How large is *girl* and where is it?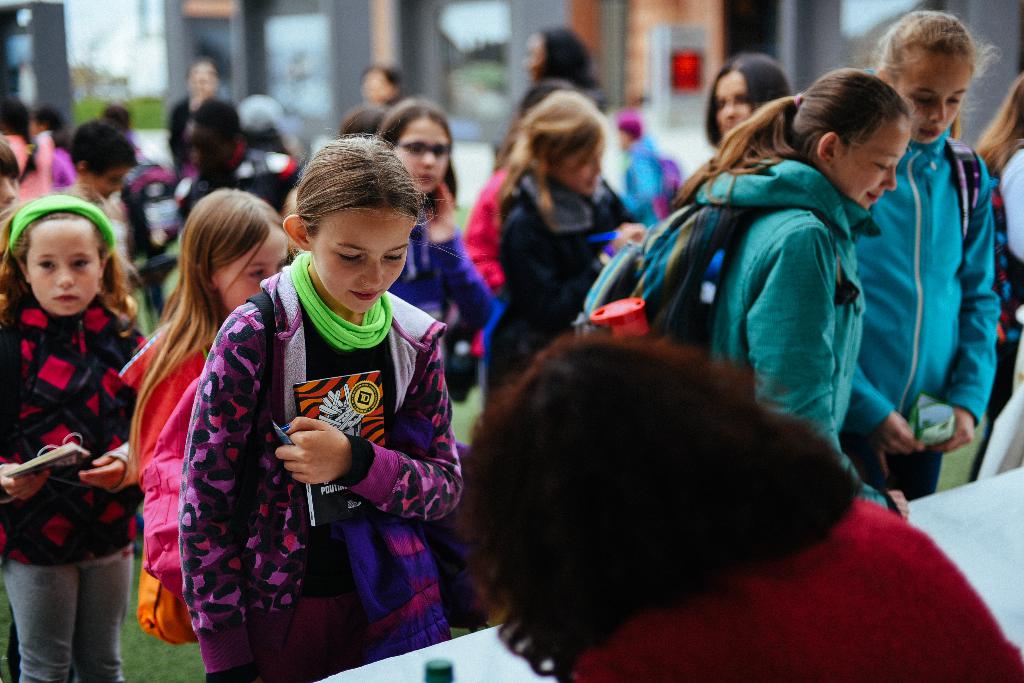
Bounding box: select_region(177, 131, 465, 682).
